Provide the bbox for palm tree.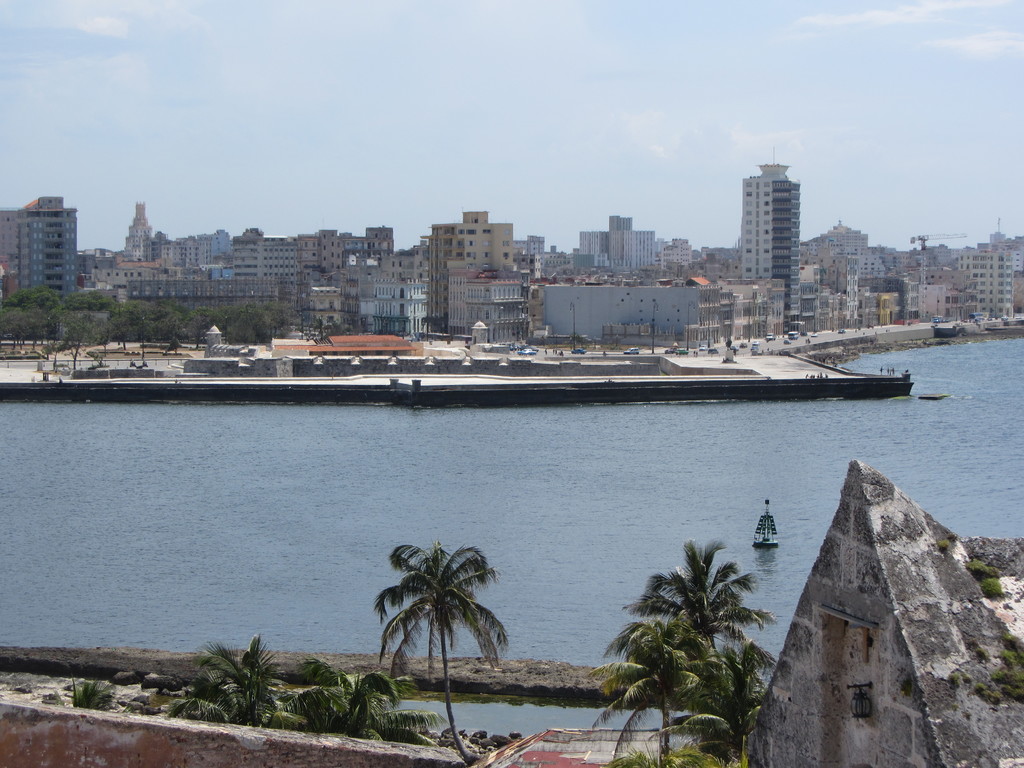
region(635, 544, 749, 756).
